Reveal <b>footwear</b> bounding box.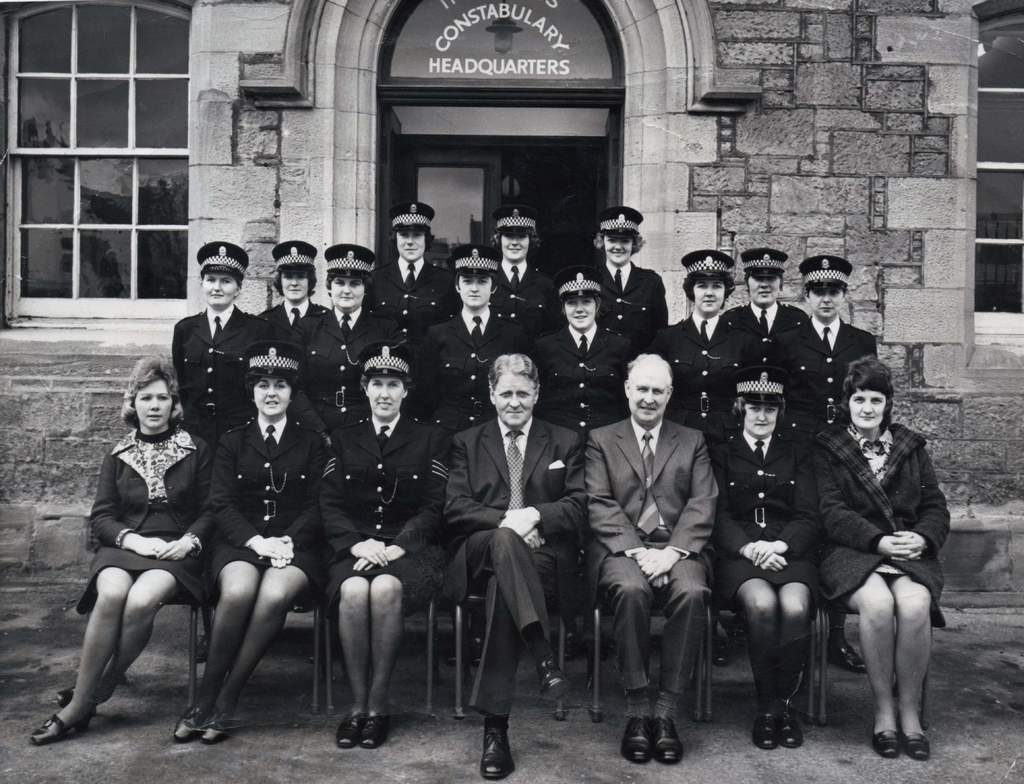
Revealed: (359, 710, 392, 752).
